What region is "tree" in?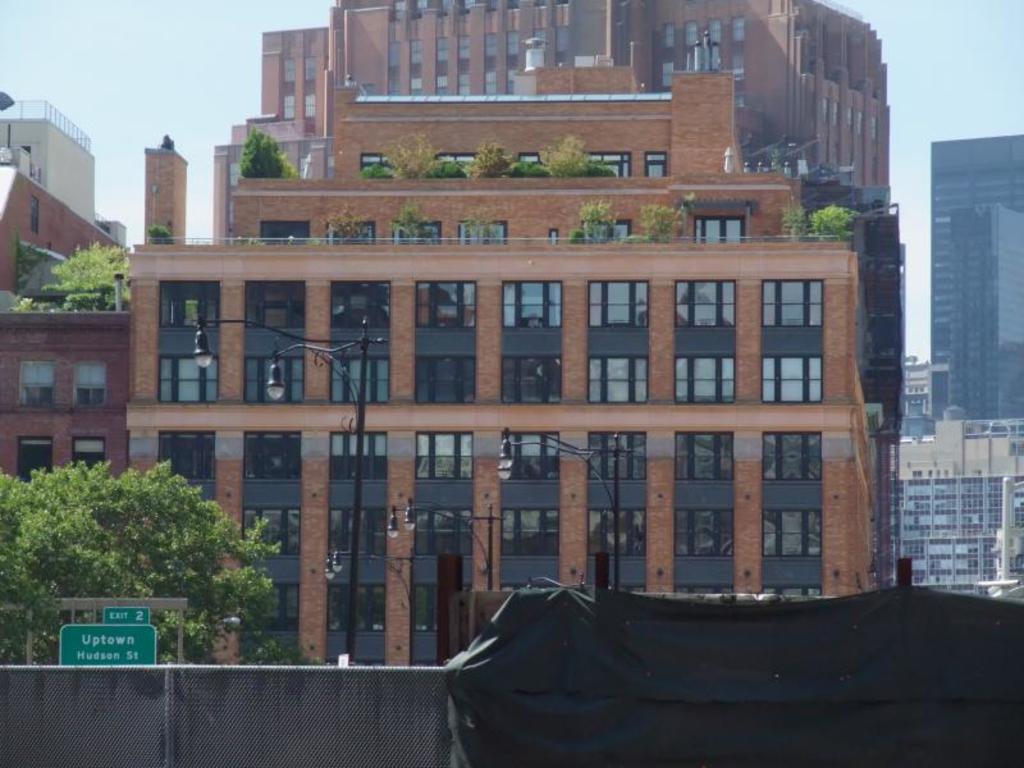
l=9, t=465, r=291, b=689.
